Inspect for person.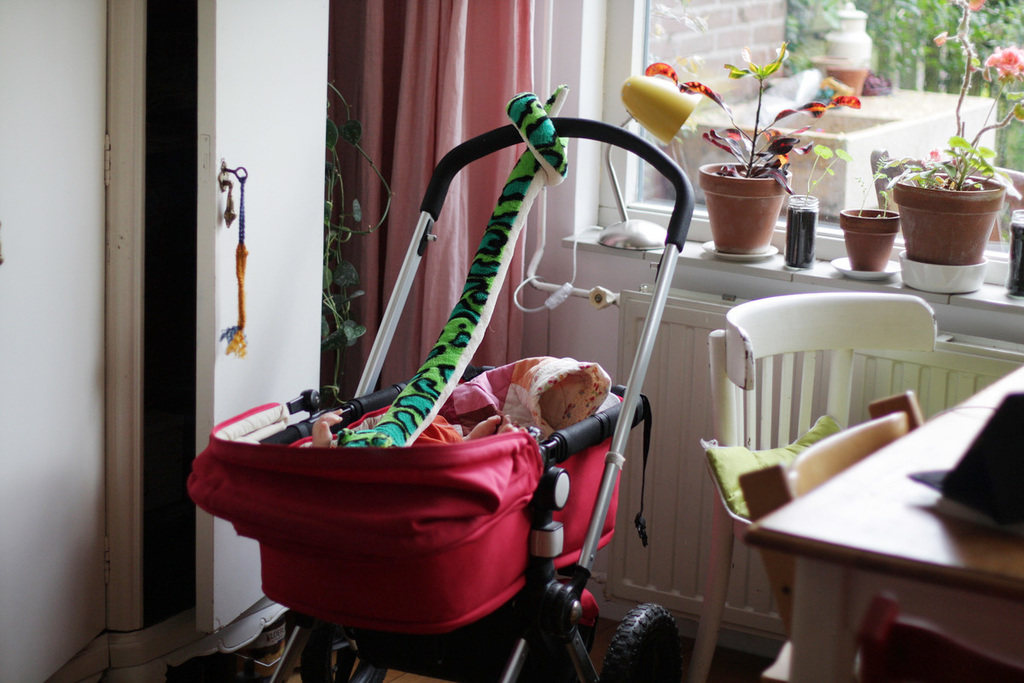
Inspection: (left=305, top=411, right=520, bottom=452).
